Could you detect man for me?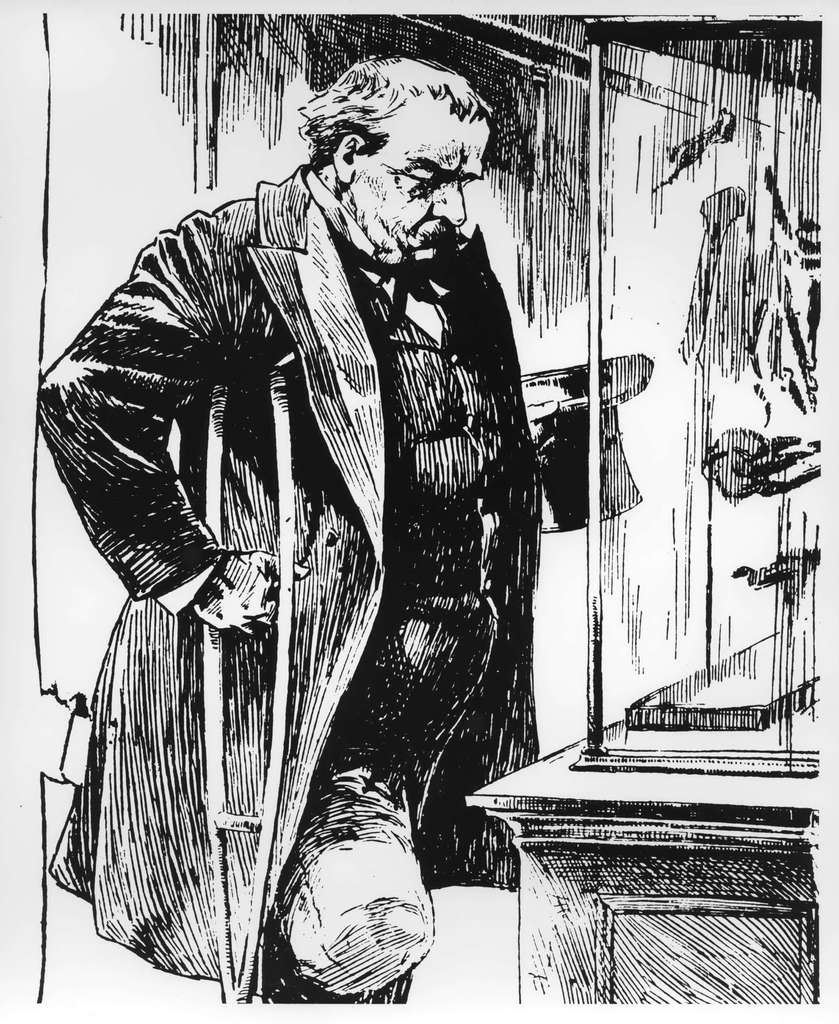
Detection result: Rect(44, 58, 621, 1001).
